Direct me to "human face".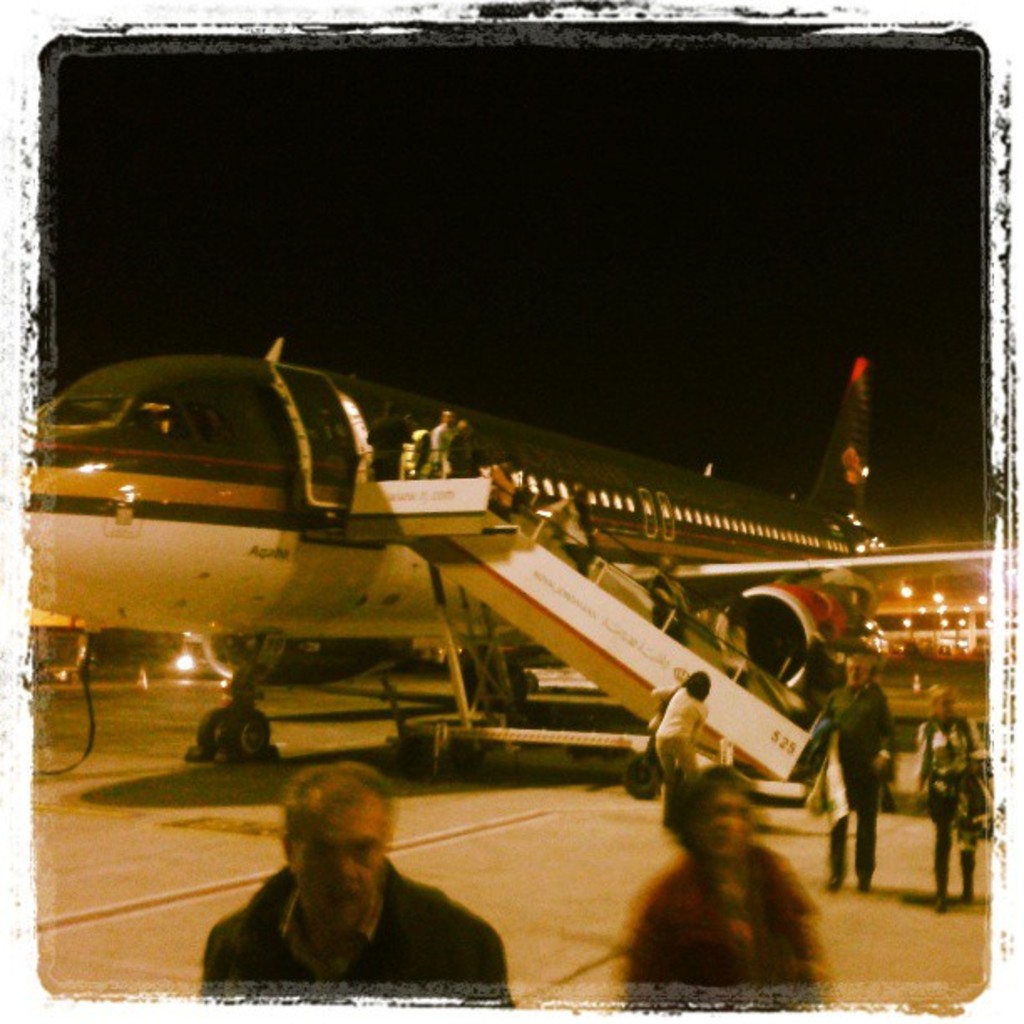
Direction: x1=293, y1=801, x2=385, y2=947.
